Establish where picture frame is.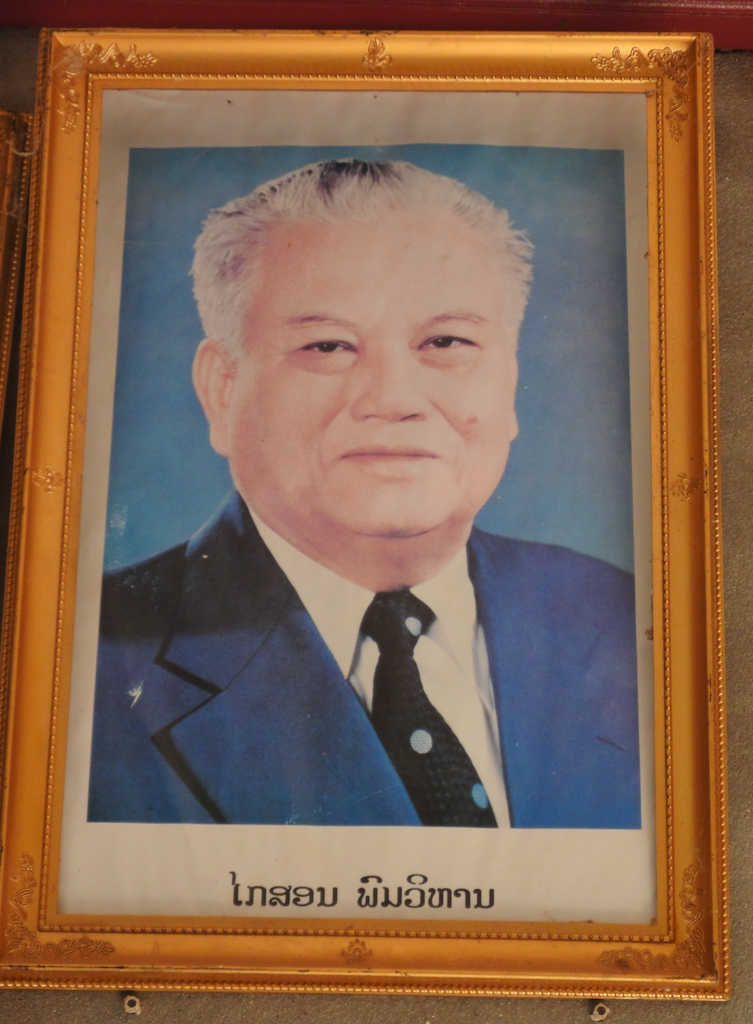
Established at [0,17,752,1004].
